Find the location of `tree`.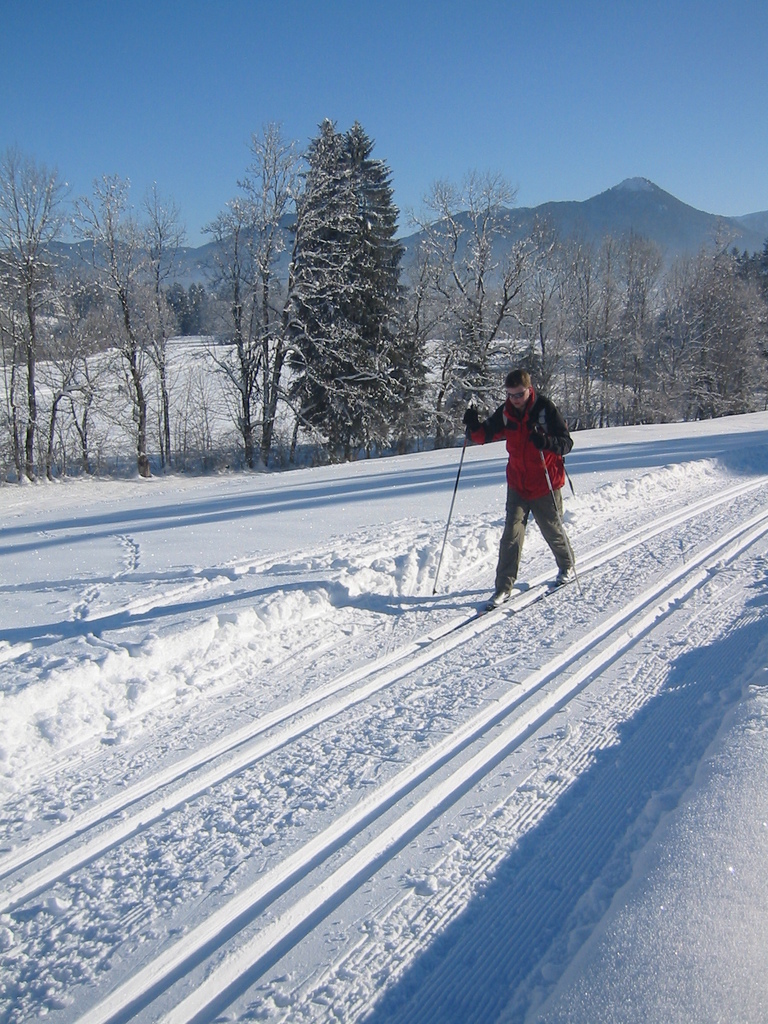
Location: region(271, 127, 445, 473).
